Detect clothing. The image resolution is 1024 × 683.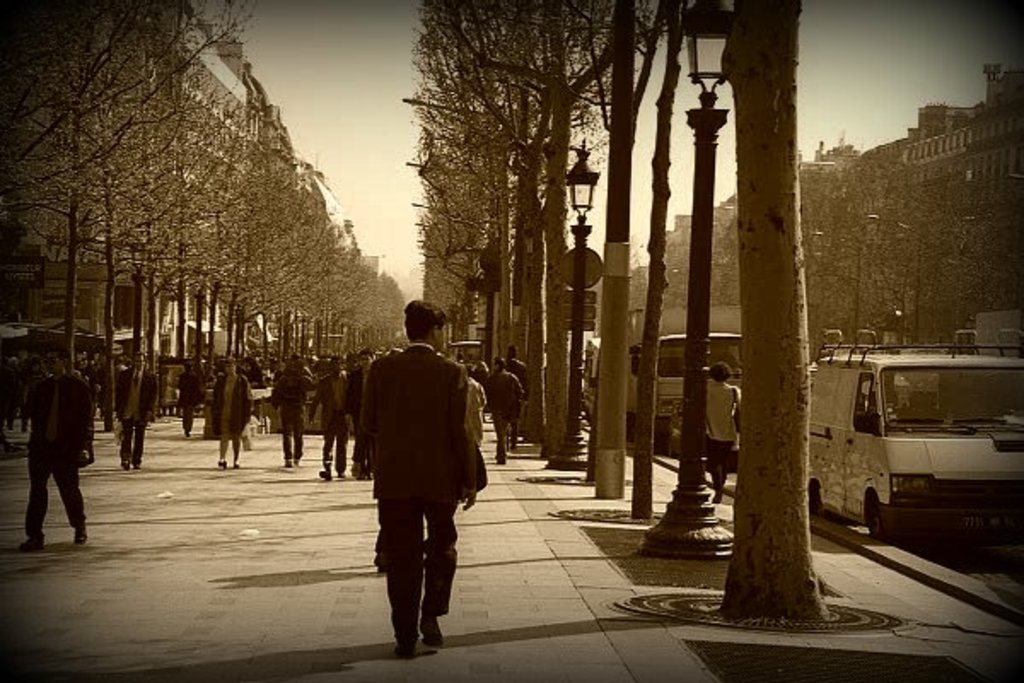
[left=317, top=371, right=353, bottom=470].
